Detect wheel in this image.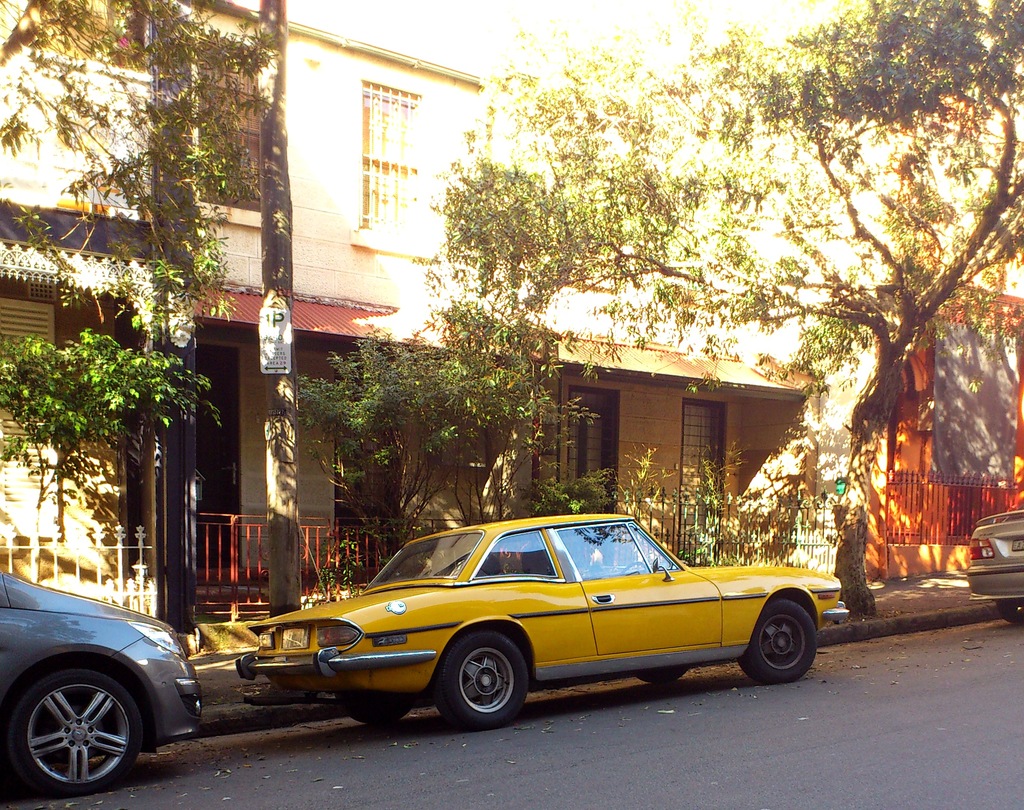
Detection: region(740, 602, 813, 684).
